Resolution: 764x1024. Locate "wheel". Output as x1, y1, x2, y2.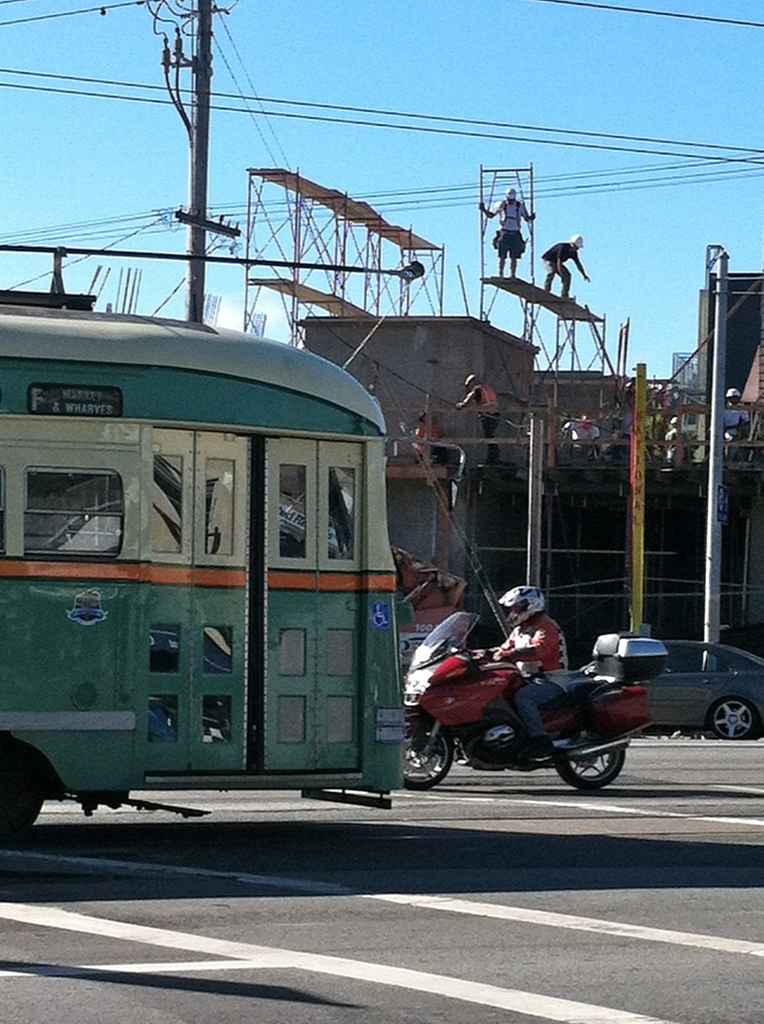
570, 719, 637, 794.
